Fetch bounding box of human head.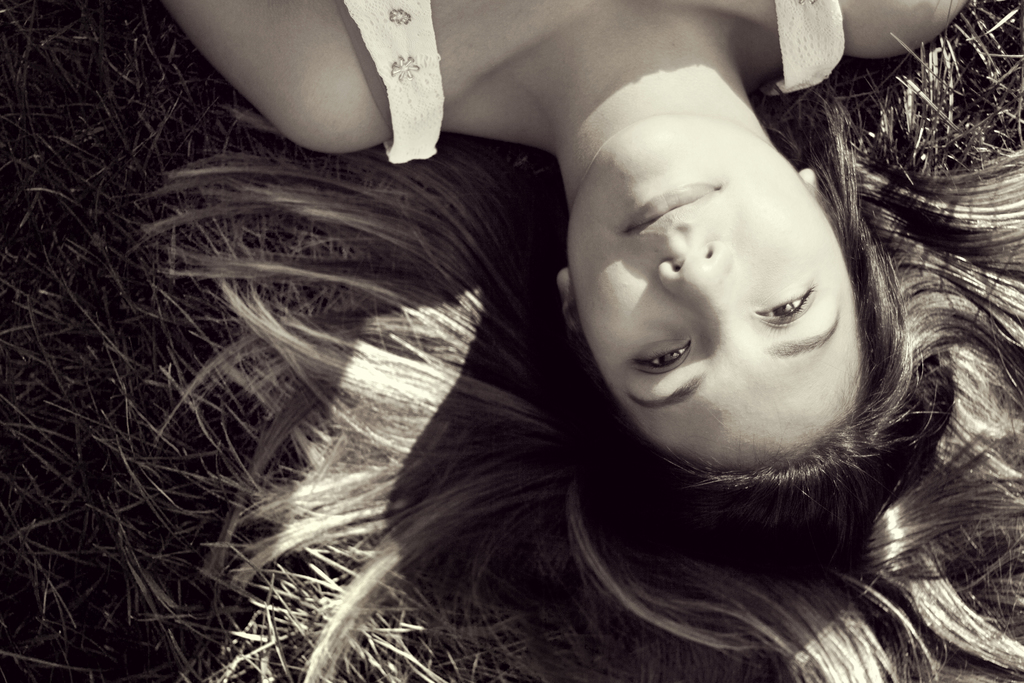
Bbox: [561,70,907,492].
